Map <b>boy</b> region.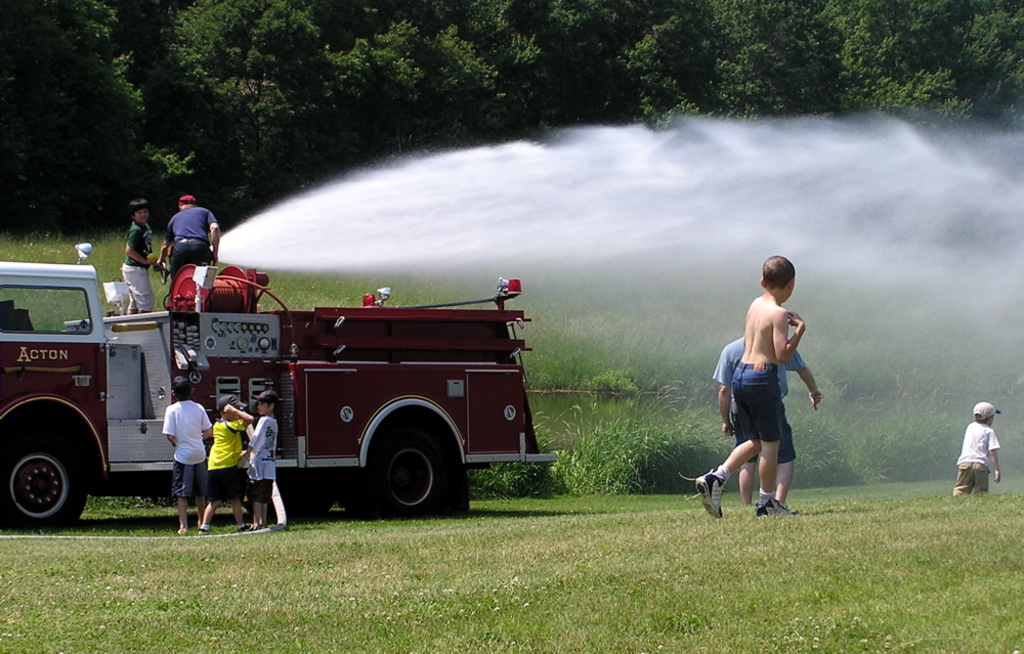
Mapped to bbox(243, 388, 275, 531).
